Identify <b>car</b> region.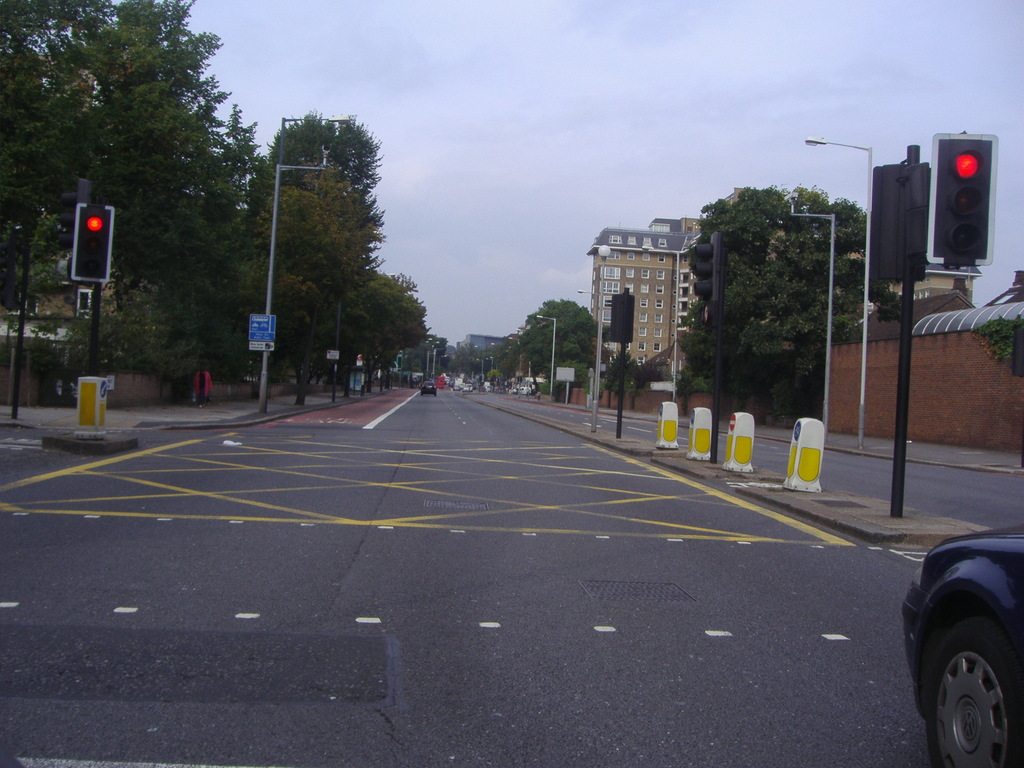
Region: x1=420, y1=383, x2=439, y2=396.
